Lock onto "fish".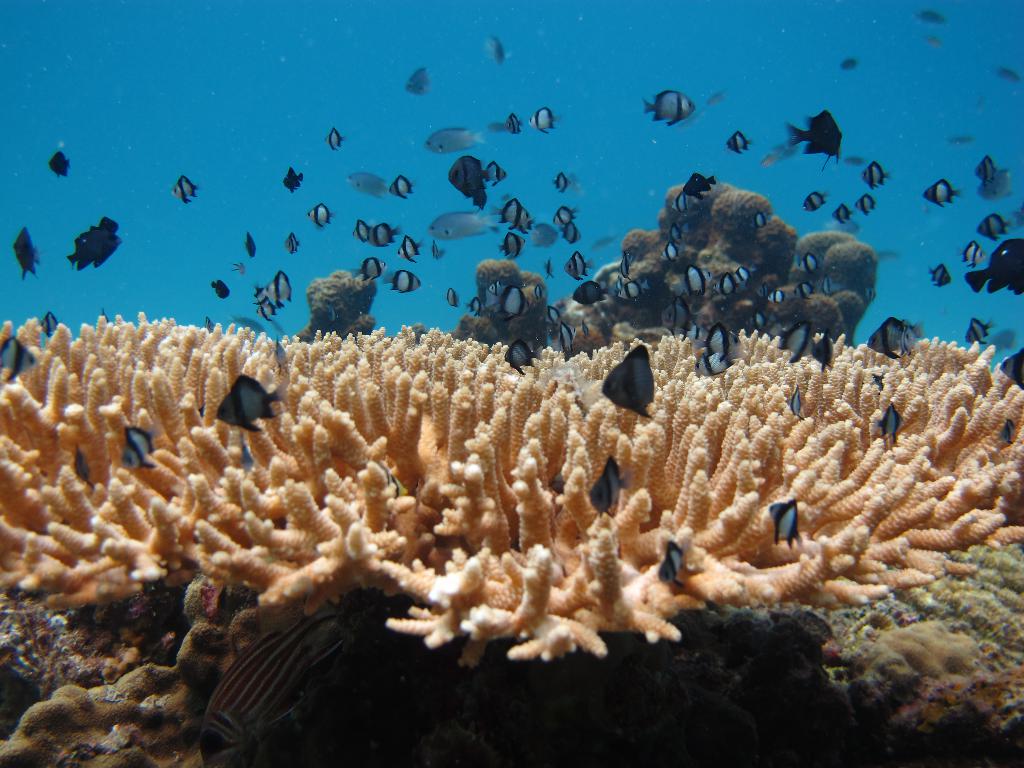
Locked: 320/126/337/151.
